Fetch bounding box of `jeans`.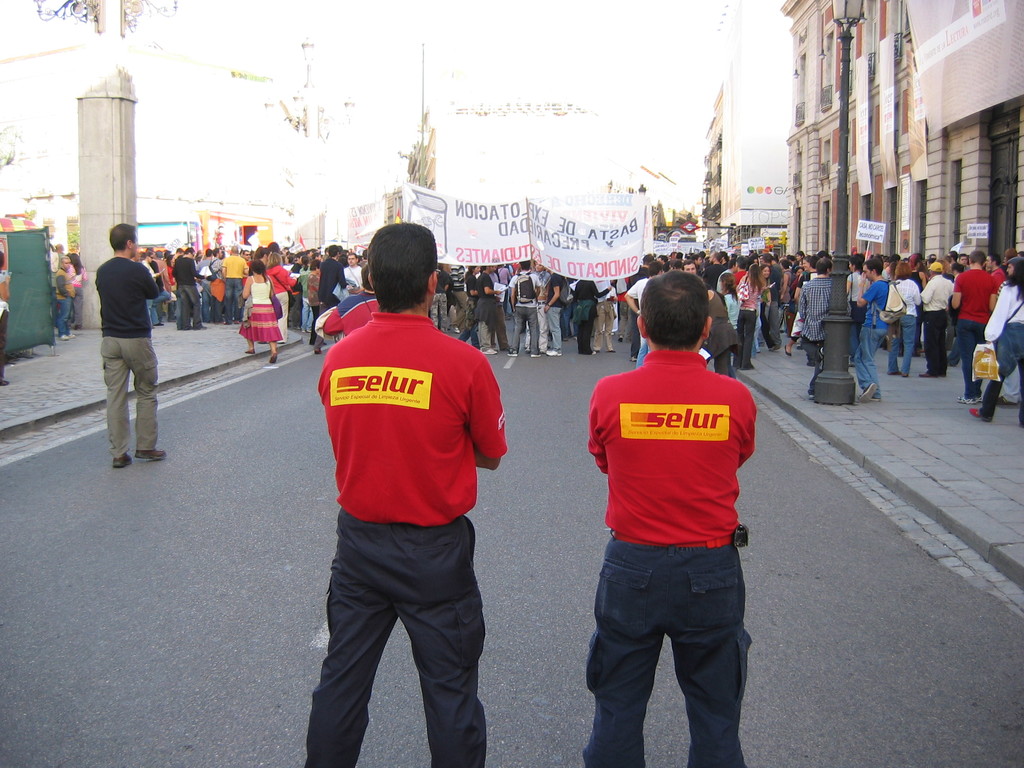
Bbox: 151 294 167 324.
